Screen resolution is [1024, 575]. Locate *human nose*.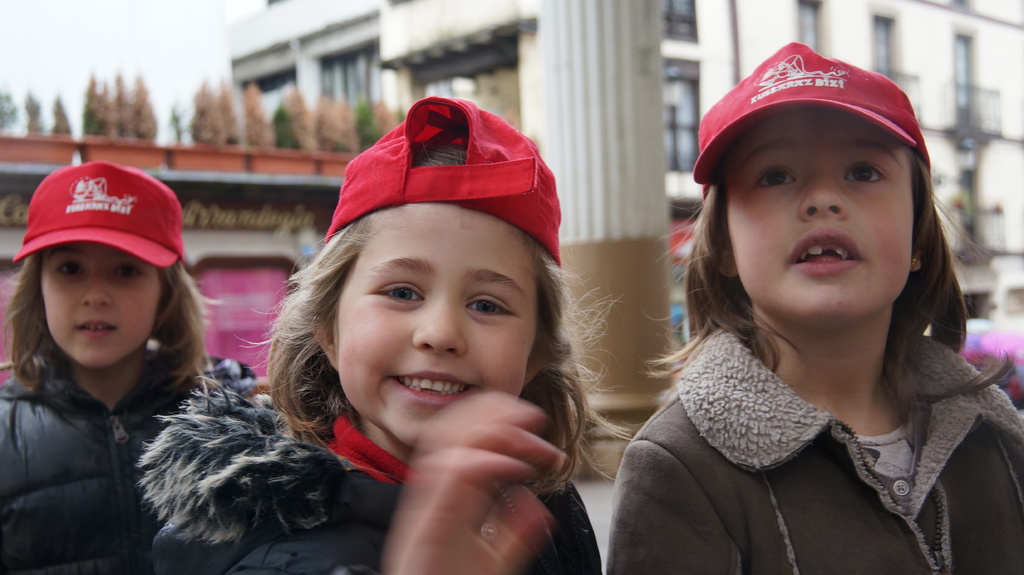
[83, 277, 114, 310].
